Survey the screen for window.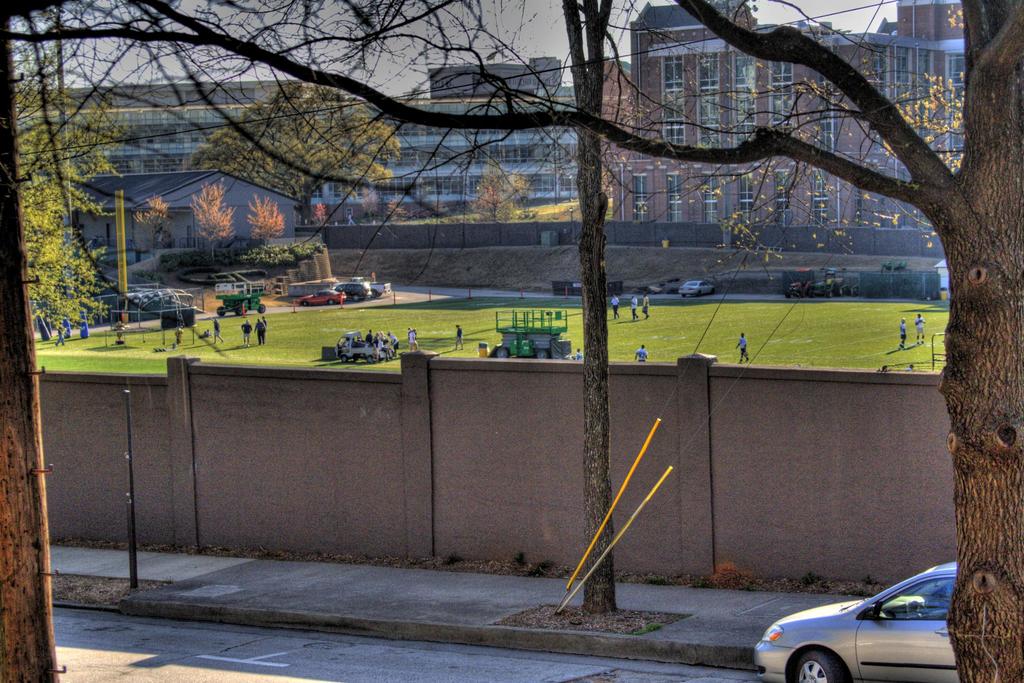
Survey found: rect(816, 70, 835, 150).
